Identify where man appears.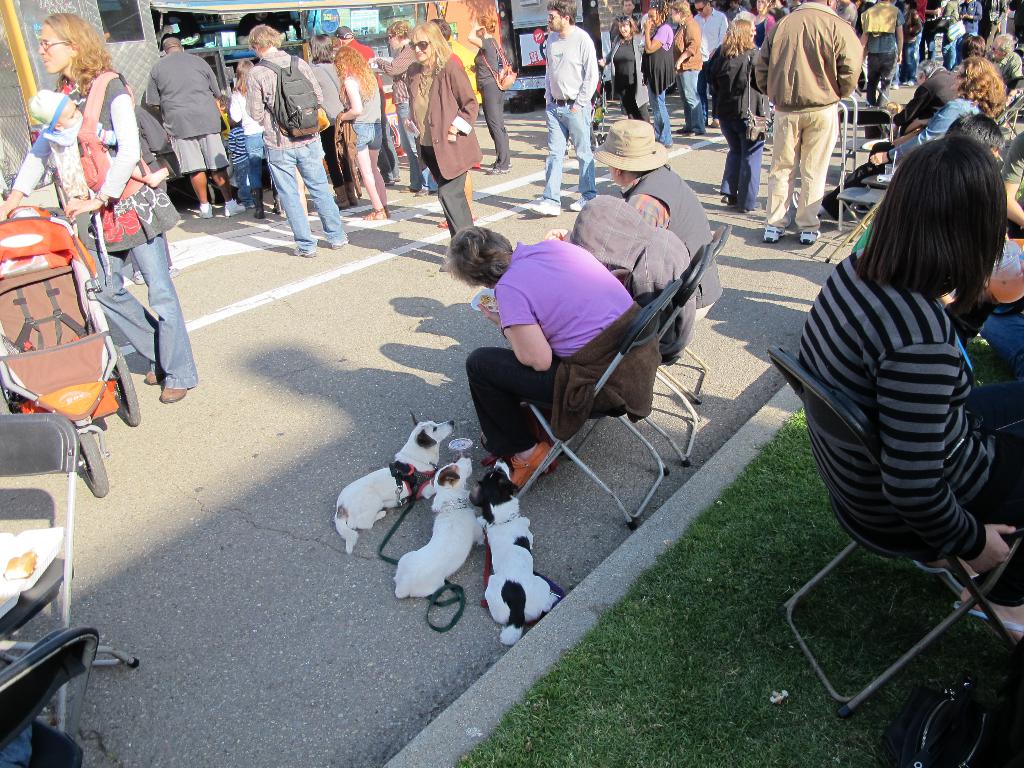
Appears at BBox(727, 0, 755, 16).
